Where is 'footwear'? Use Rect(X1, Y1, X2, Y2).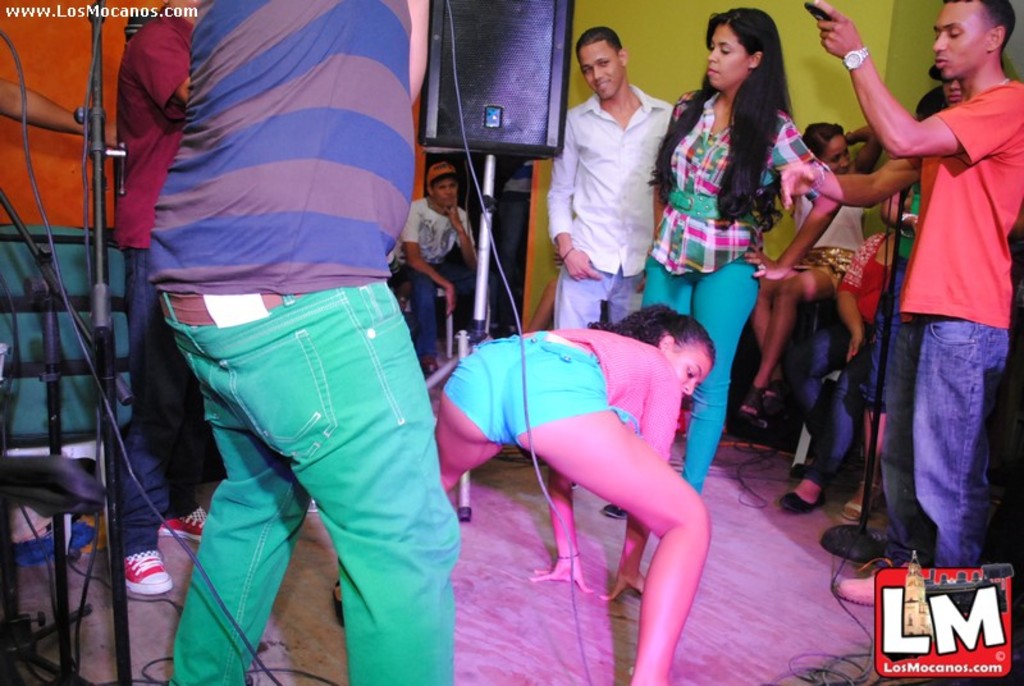
Rect(844, 479, 874, 517).
